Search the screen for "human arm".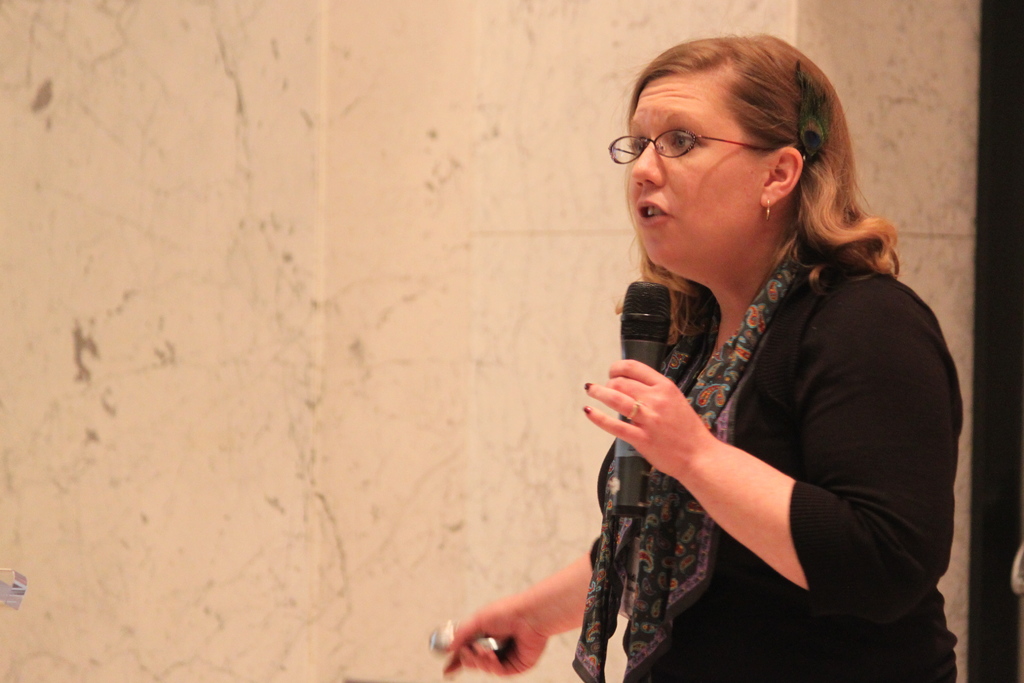
Found at (x1=592, y1=308, x2=932, y2=642).
